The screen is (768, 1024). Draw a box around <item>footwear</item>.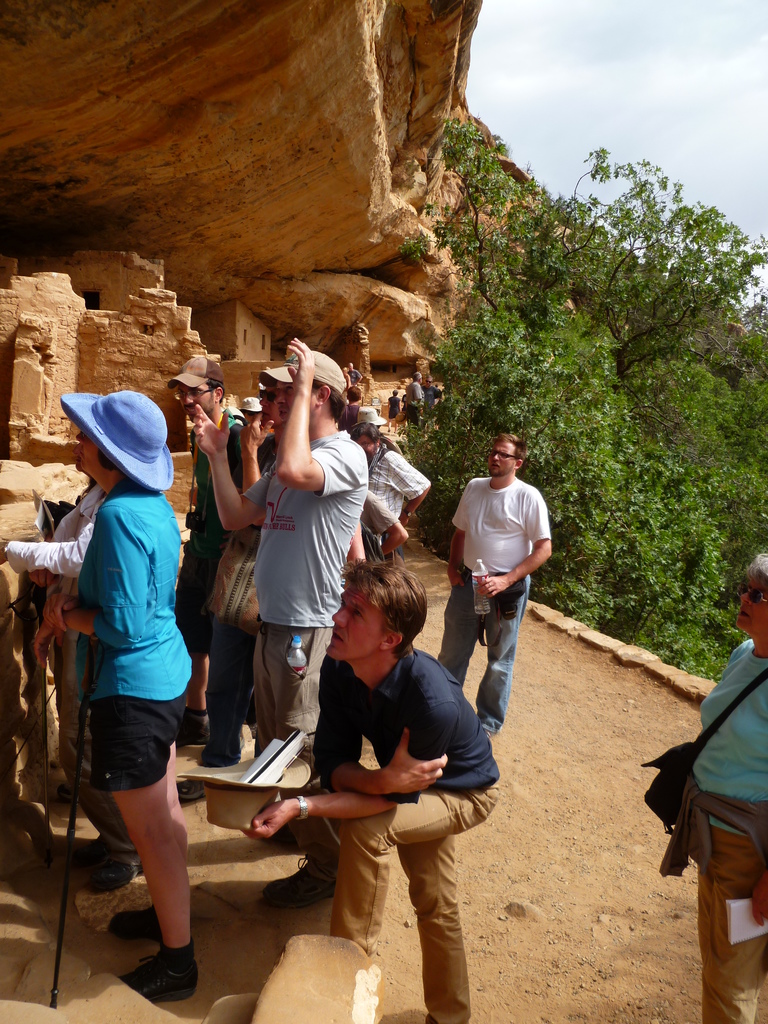
{"left": 175, "top": 746, "right": 238, "bottom": 805}.
